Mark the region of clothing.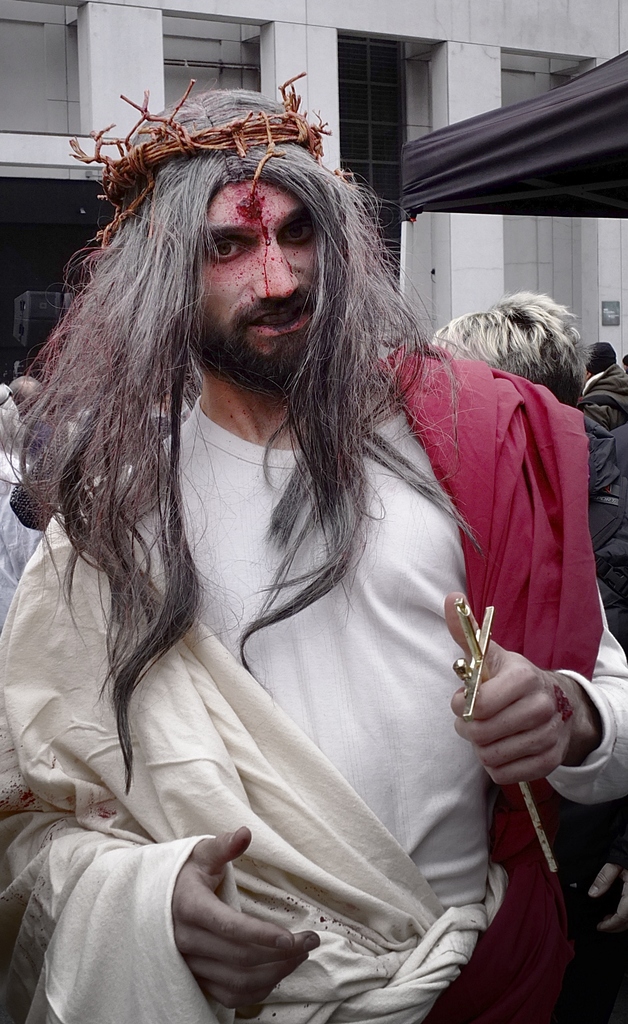
Region: <box>0,351,627,1023</box>.
